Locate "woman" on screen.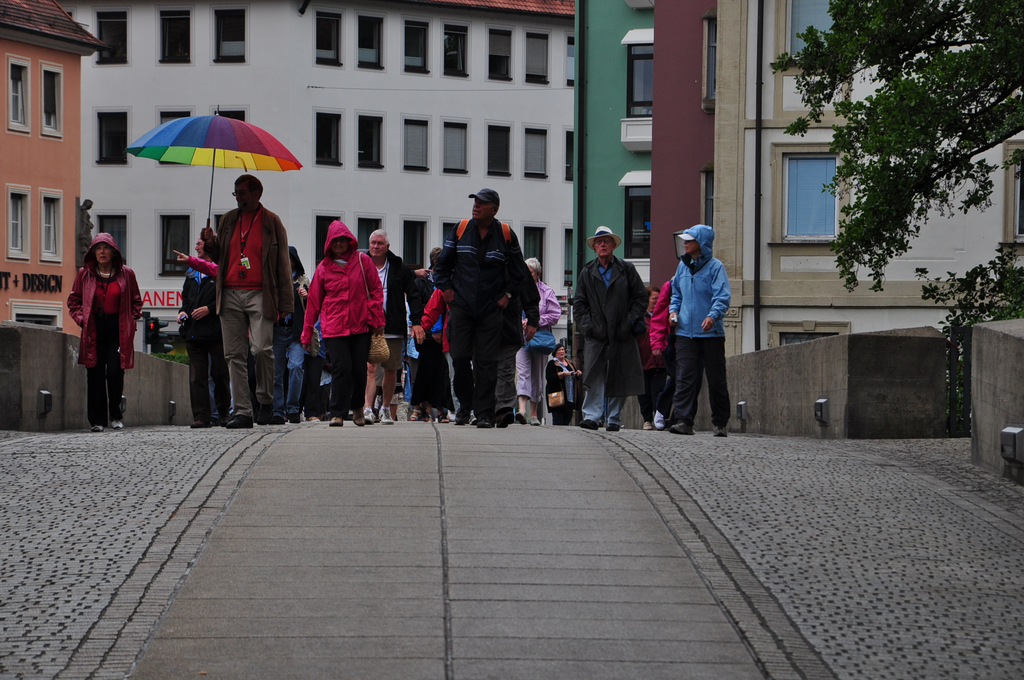
On screen at <region>299, 220, 387, 427</region>.
